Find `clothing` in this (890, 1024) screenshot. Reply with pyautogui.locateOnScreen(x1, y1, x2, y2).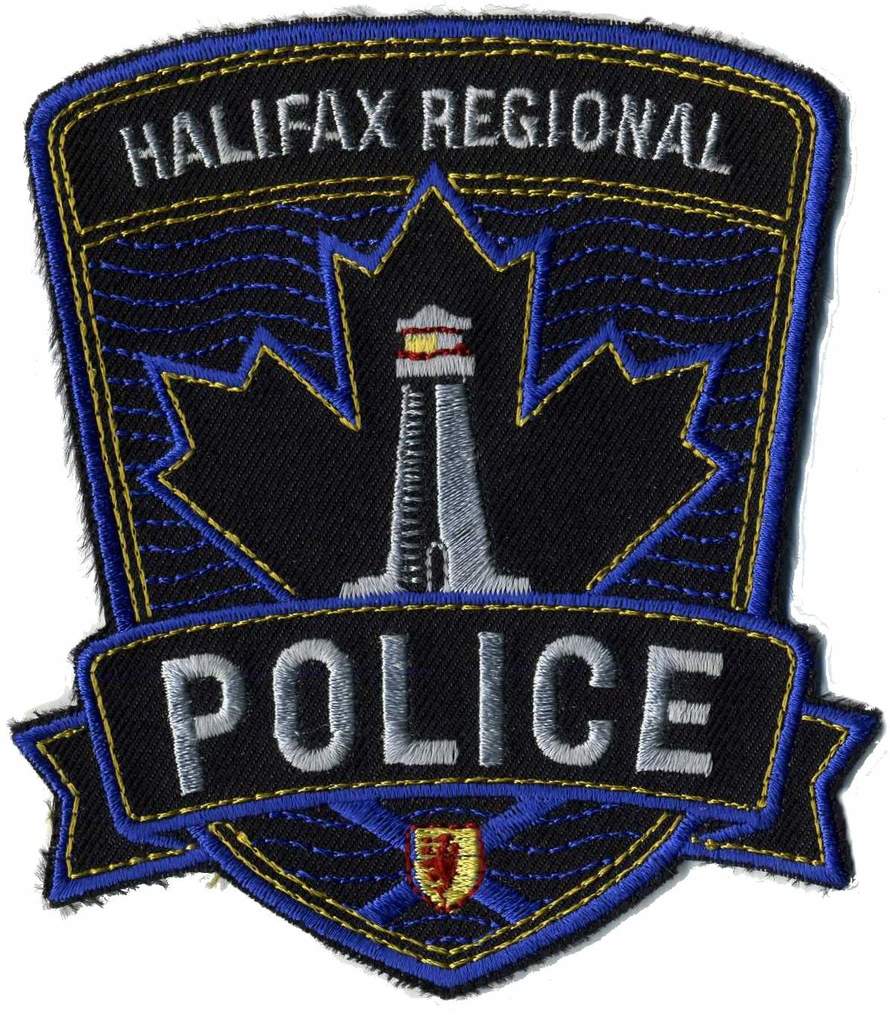
pyautogui.locateOnScreen(36, 39, 889, 950).
